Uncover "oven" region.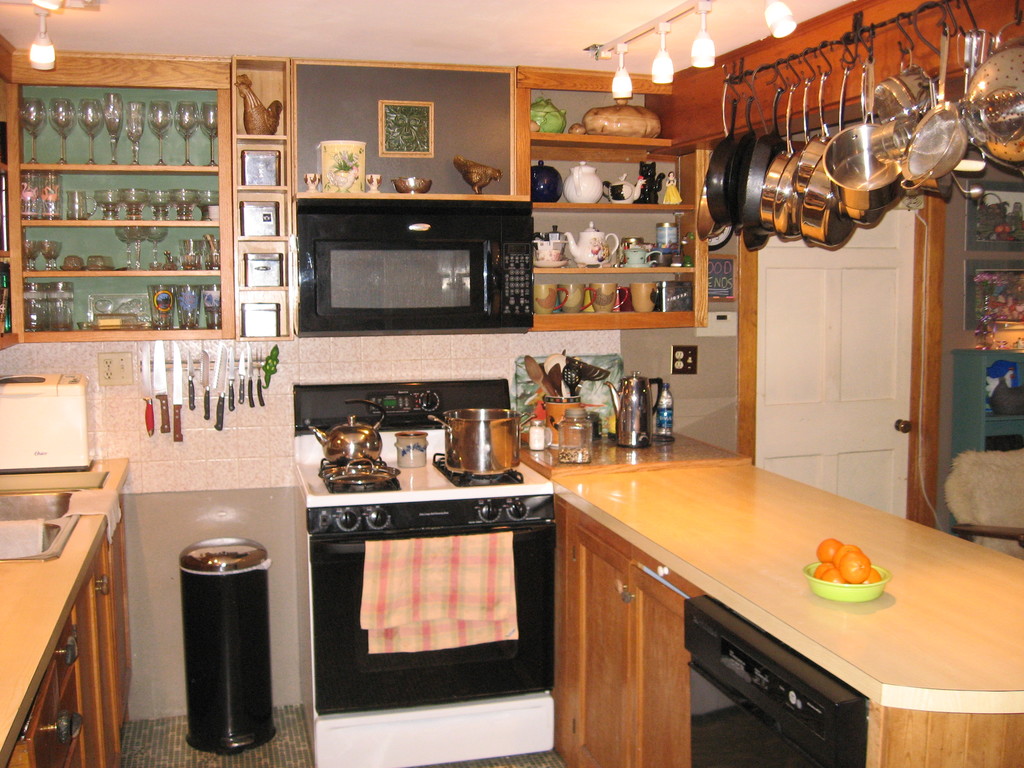
Uncovered: box=[287, 473, 552, 737].
